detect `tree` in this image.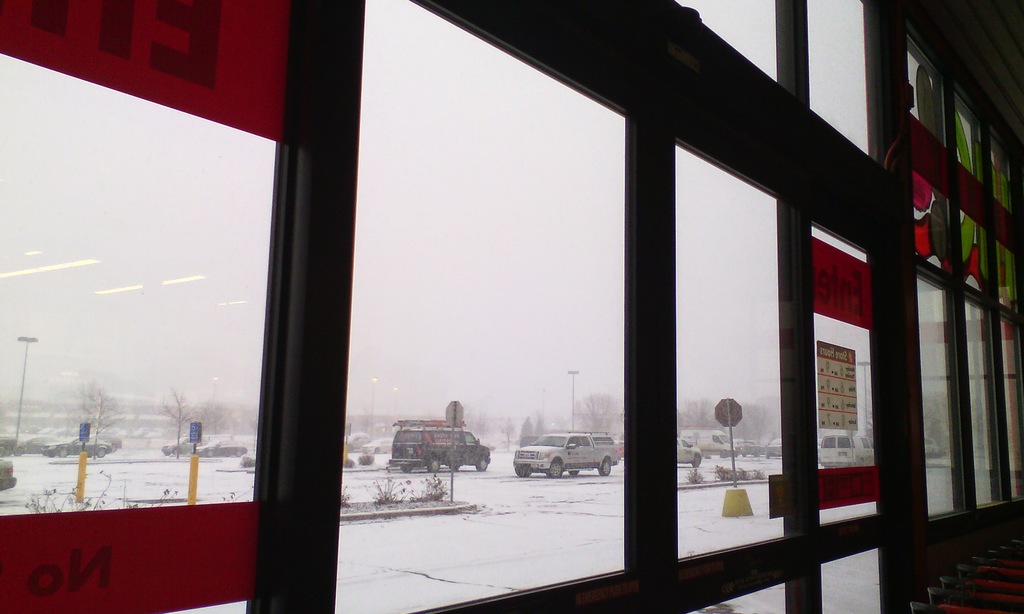
Detection: l=520, t=414, r=534, b=439.
